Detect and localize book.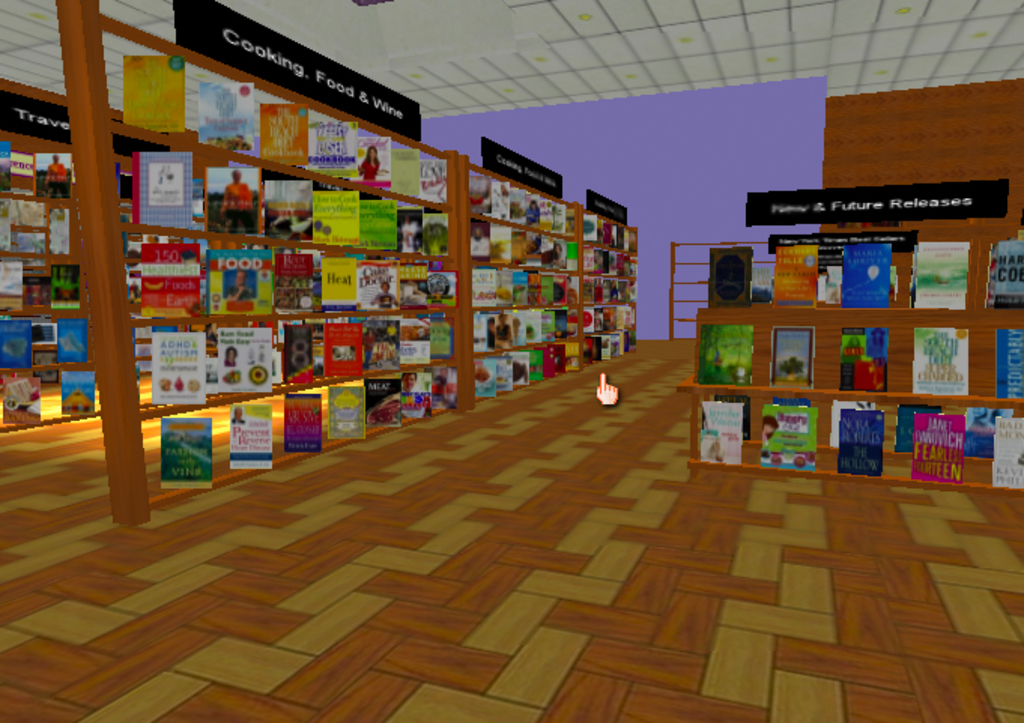
Localized at x1=138 y1=244 x2=198 y2=322.
